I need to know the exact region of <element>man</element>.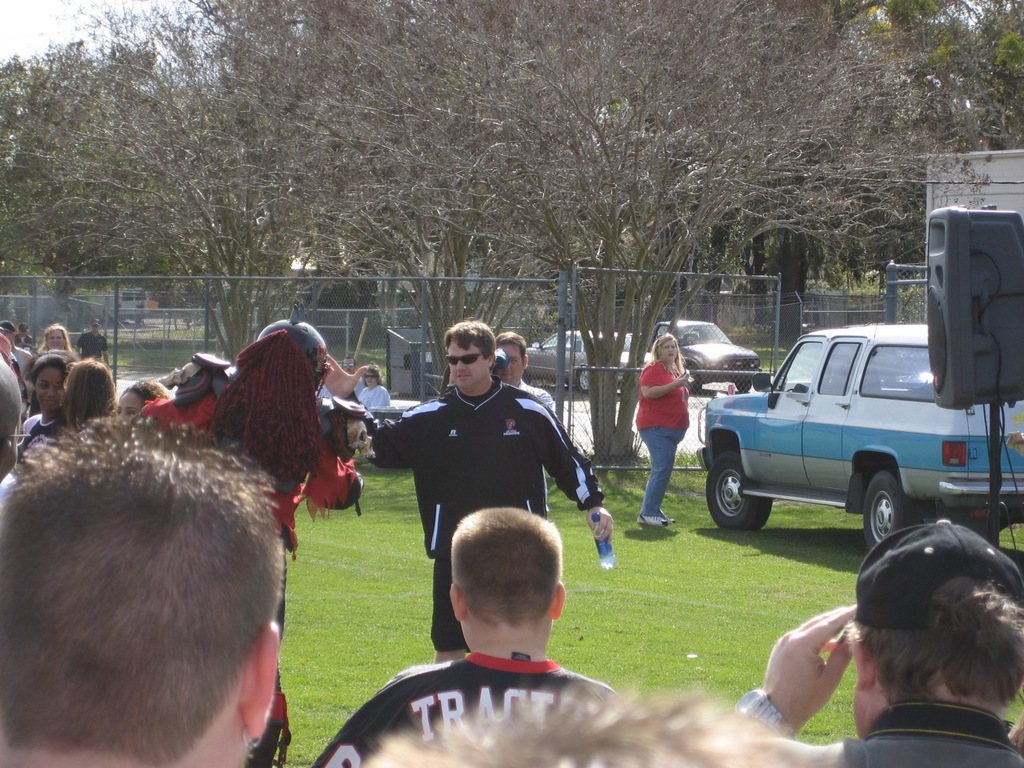
Region: locate(317, 319, 614, 661).
